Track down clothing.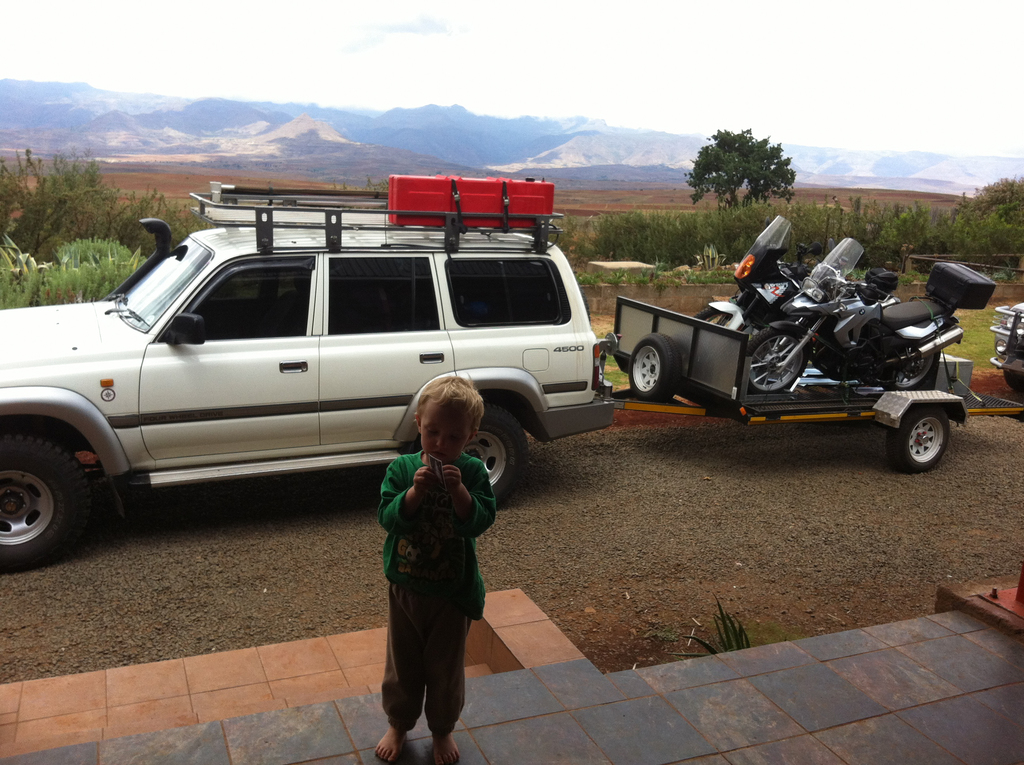
Tracked to BBox(366, 437, 499, 732).
